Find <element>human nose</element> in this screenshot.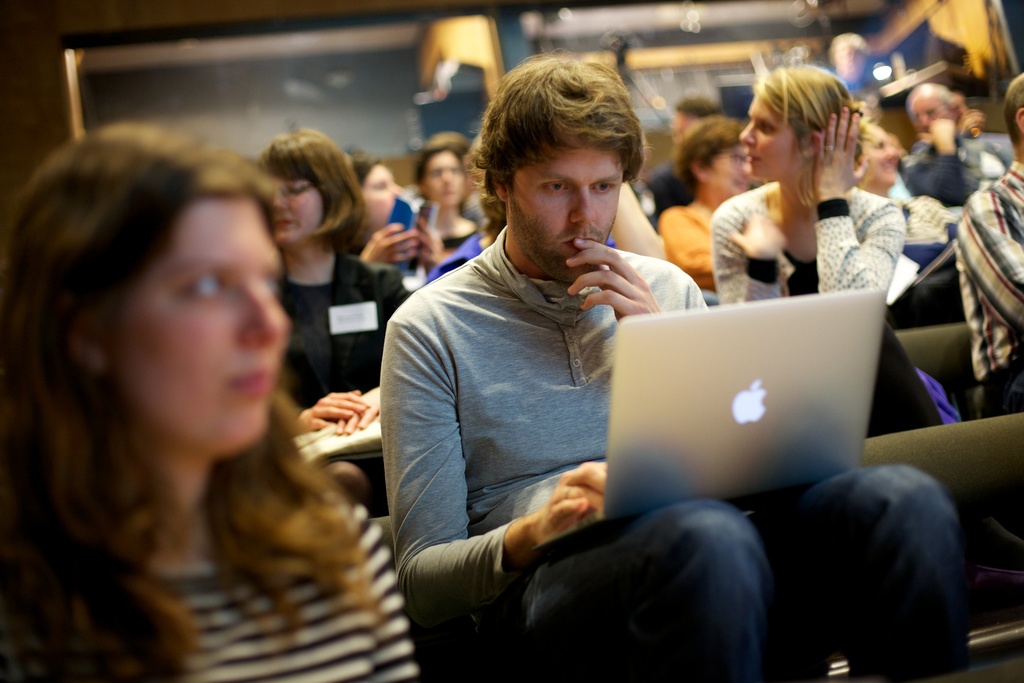
The bounding box for <element>human nose</element> is select_region(883, 145, 899, 162).
